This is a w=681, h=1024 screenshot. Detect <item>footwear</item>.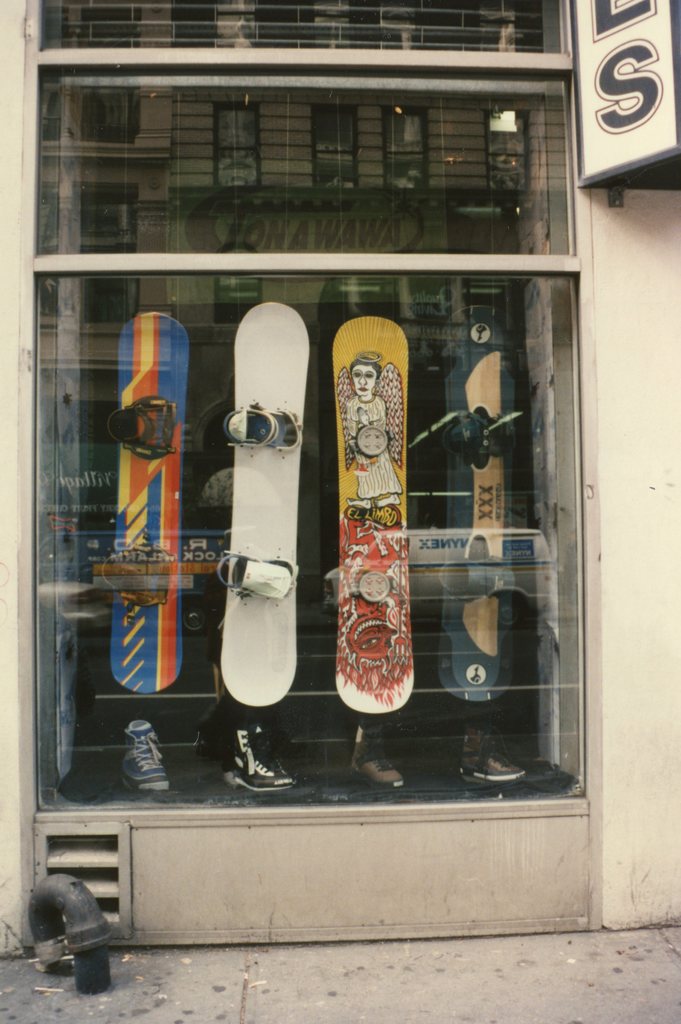
(left=466, top=751, right=587, bottom=781).
